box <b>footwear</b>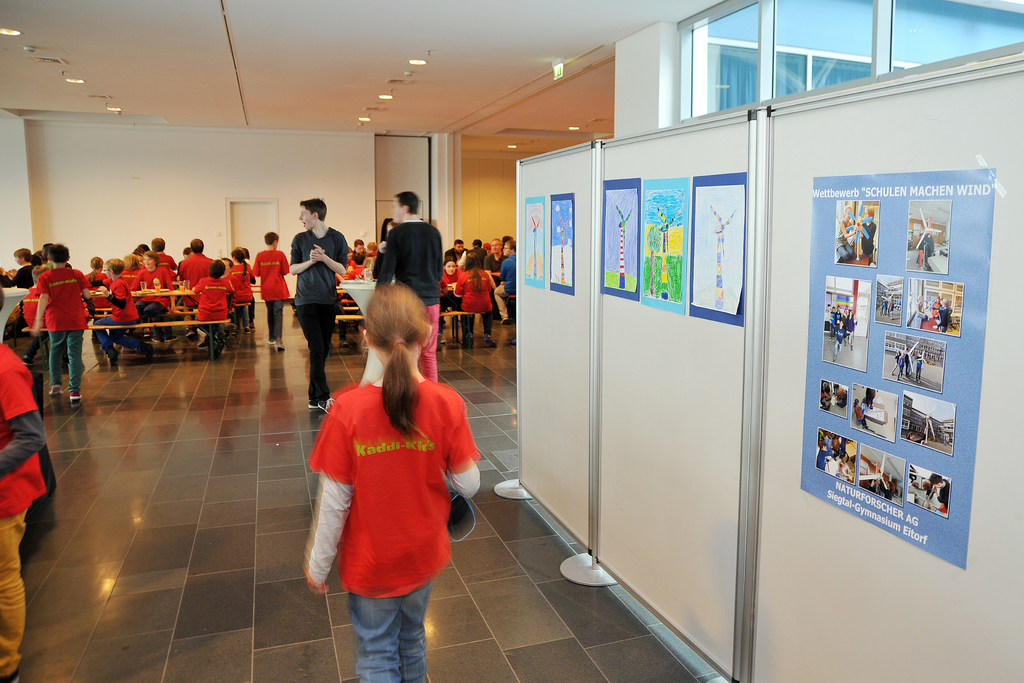
24, 354, 33, 366
